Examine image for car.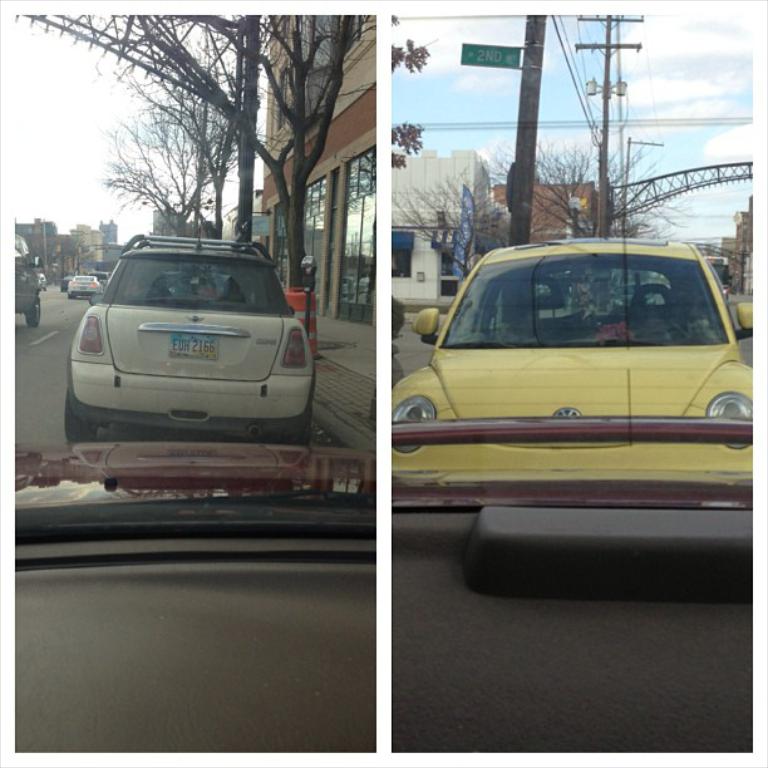
Examination result: (60, 274, 70, 296).
